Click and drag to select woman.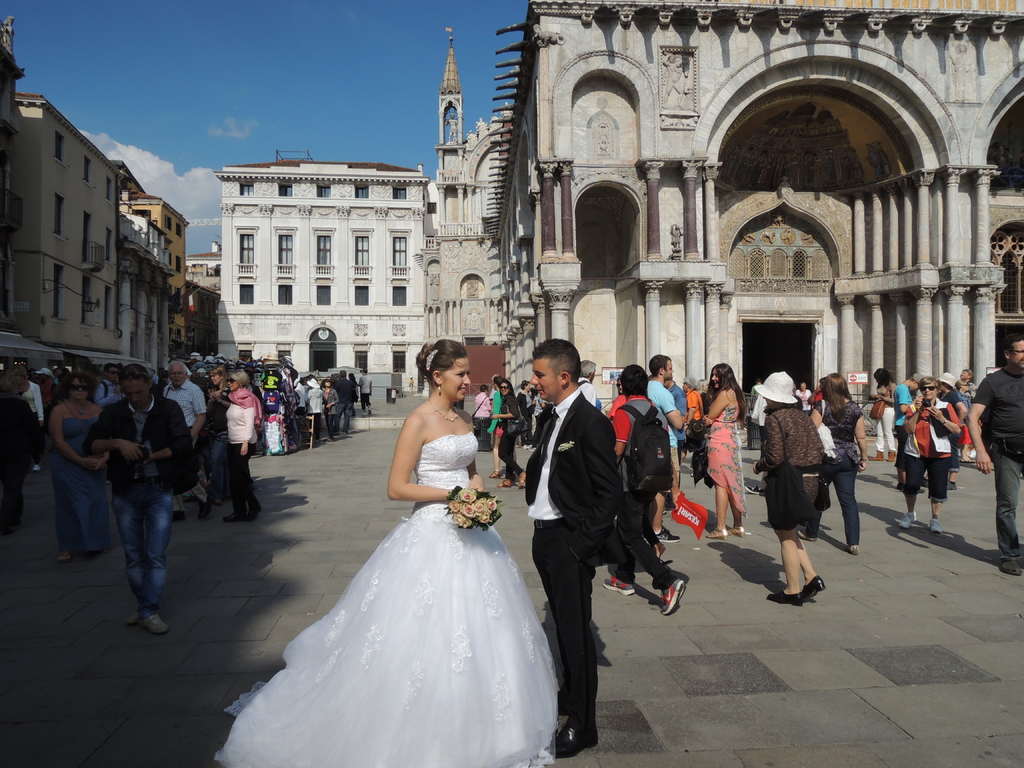
Selection: box=[937, 368, 966, 484].
